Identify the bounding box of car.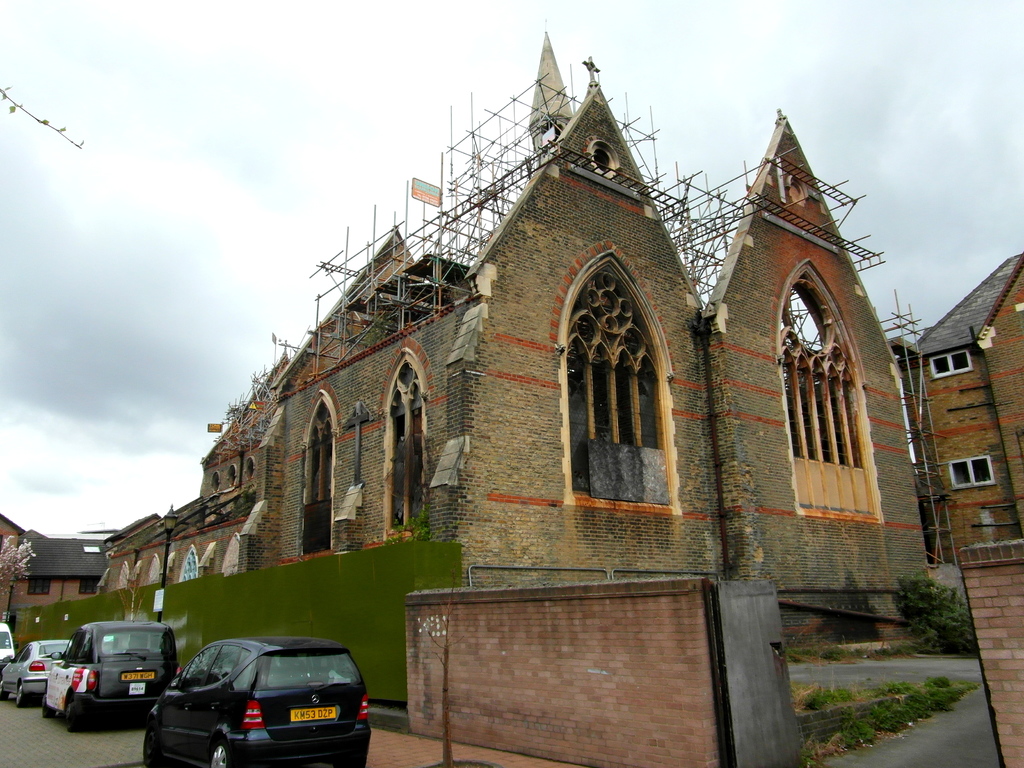
detection(38, 620, 177, 729).
